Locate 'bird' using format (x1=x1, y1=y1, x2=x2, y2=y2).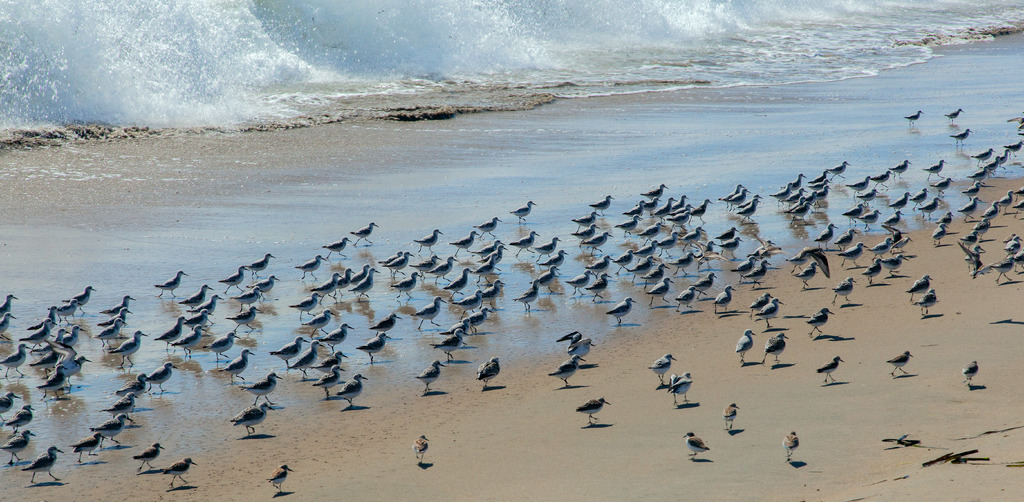
(x1=960, y1=240, x2=982, y2=278).
